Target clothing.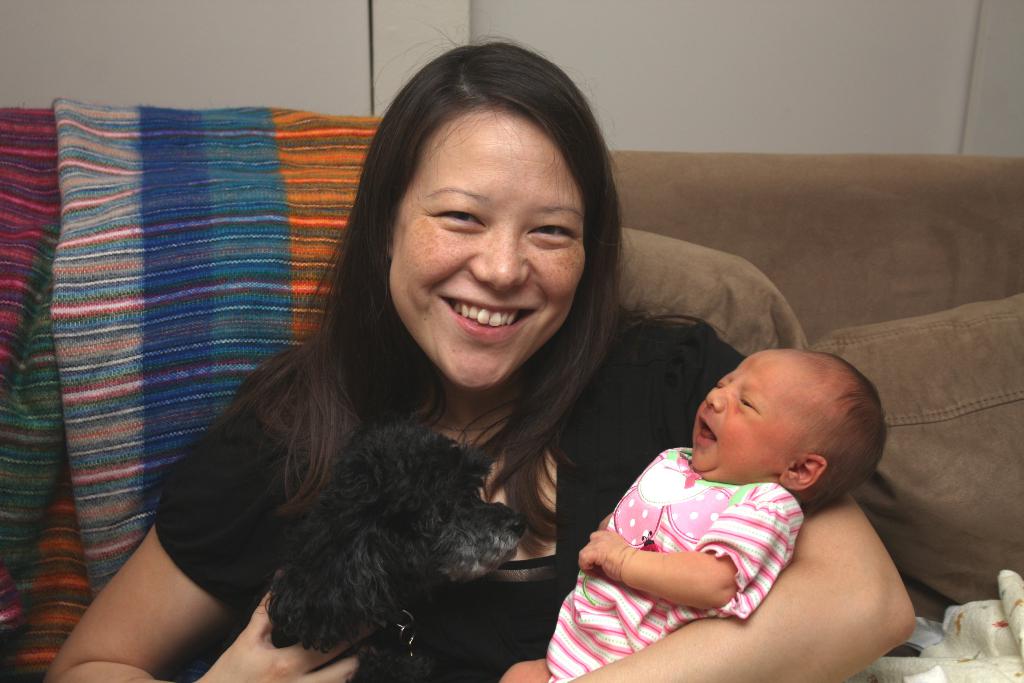
Target region: pyautogui.locateOnScreen(155, 316, 742, 682).
